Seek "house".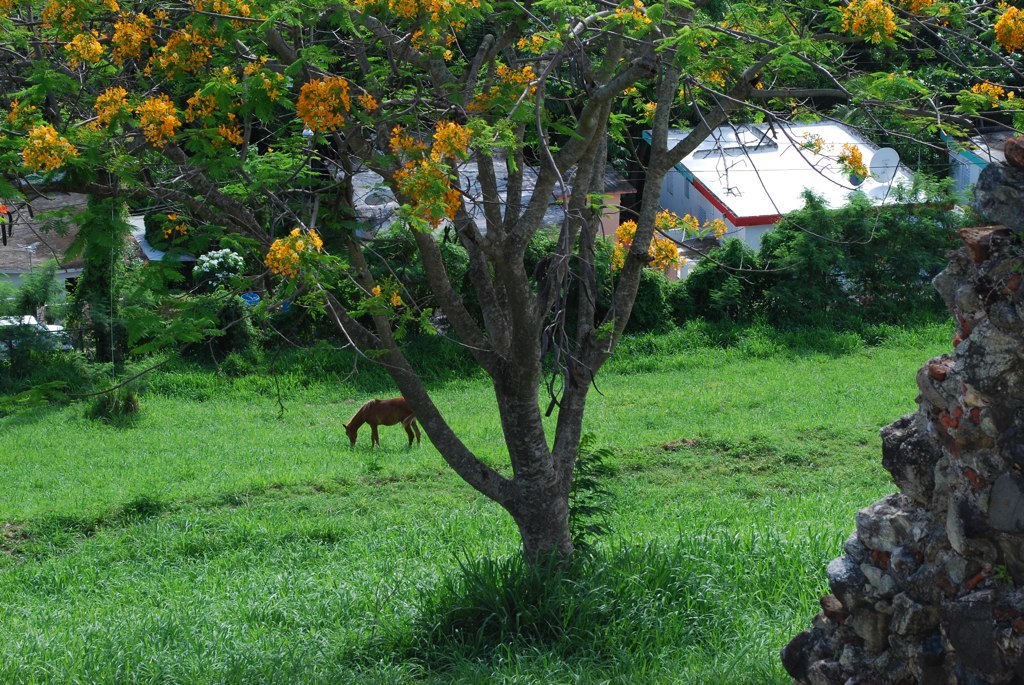
584/81/935/306.
